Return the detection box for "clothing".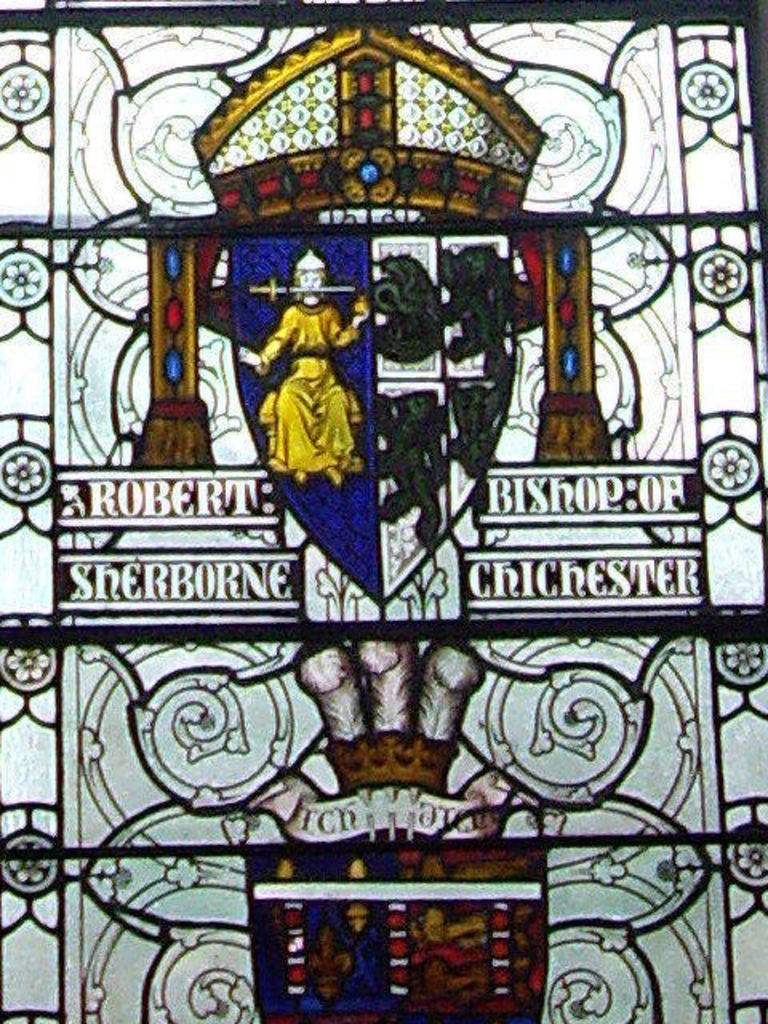
box(274, 302, 355, 469).
